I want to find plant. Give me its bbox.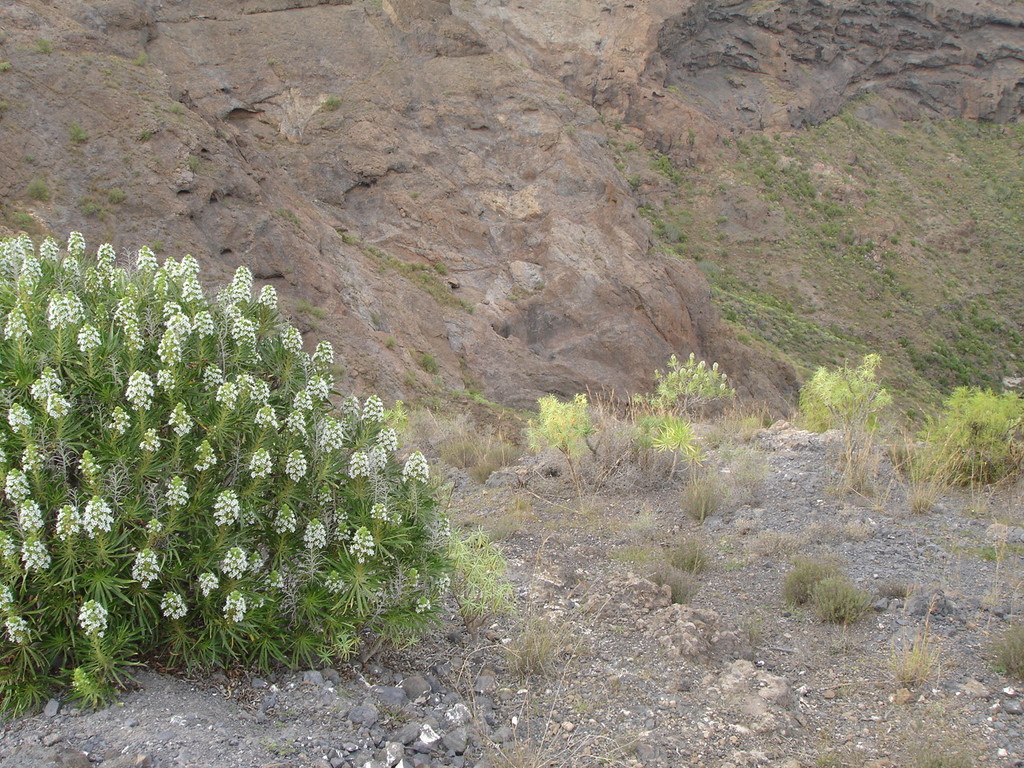
locate(830, 434, 894, 524).
